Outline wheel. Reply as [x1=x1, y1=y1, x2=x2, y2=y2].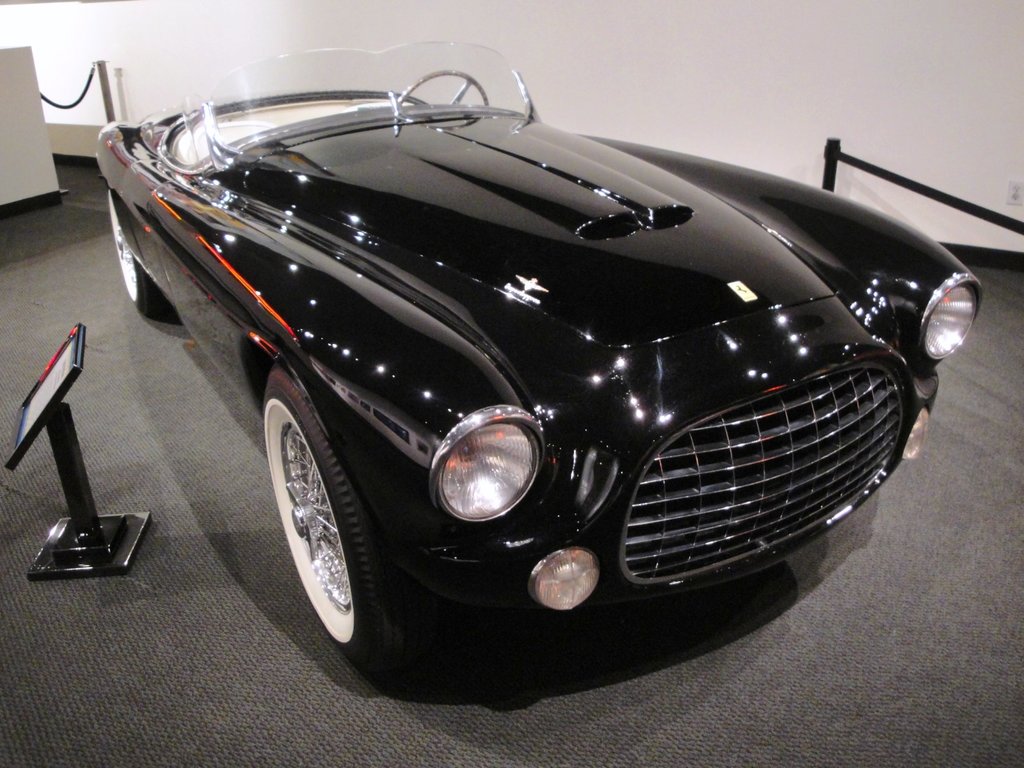
[x1=255, y1=371, x2=393, y2=669].
